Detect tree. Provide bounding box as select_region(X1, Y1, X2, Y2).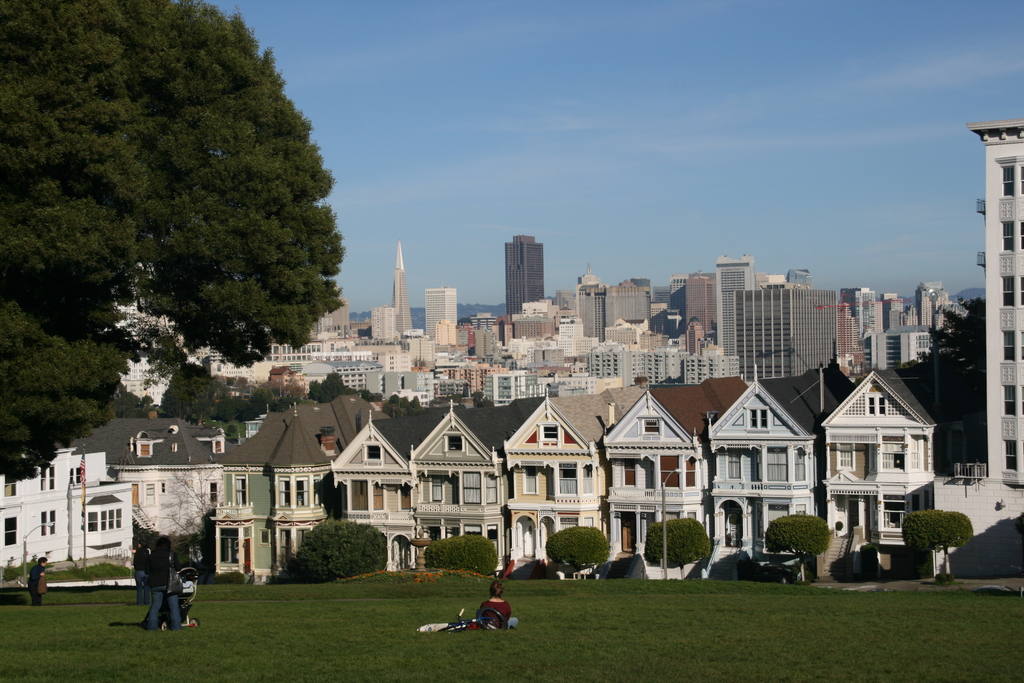
select_region(644, 509, 712, 579).
